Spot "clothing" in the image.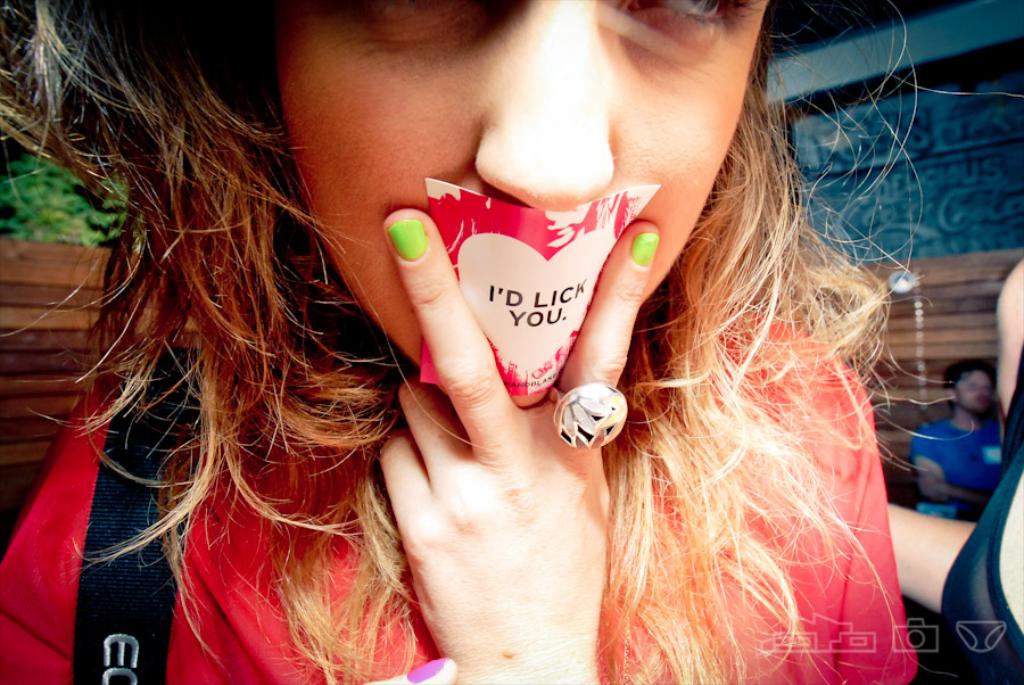
"clothing" found at region(911, 412, 1010, 497).
